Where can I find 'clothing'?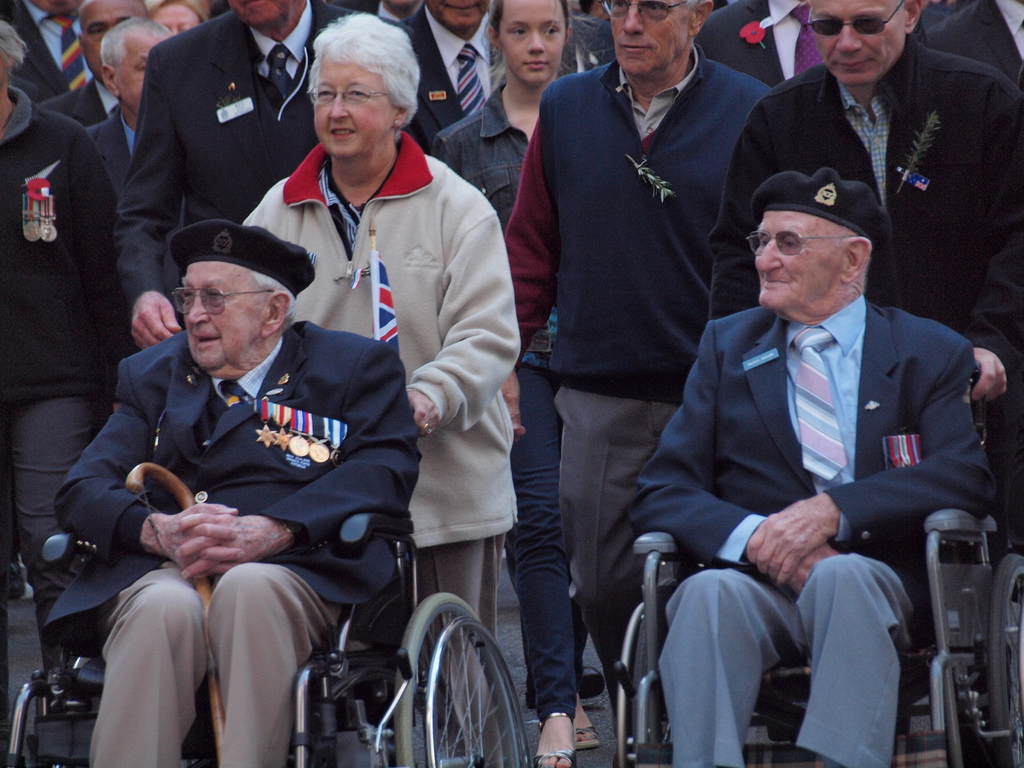
You can find it at 627, 317, 970, 767.
